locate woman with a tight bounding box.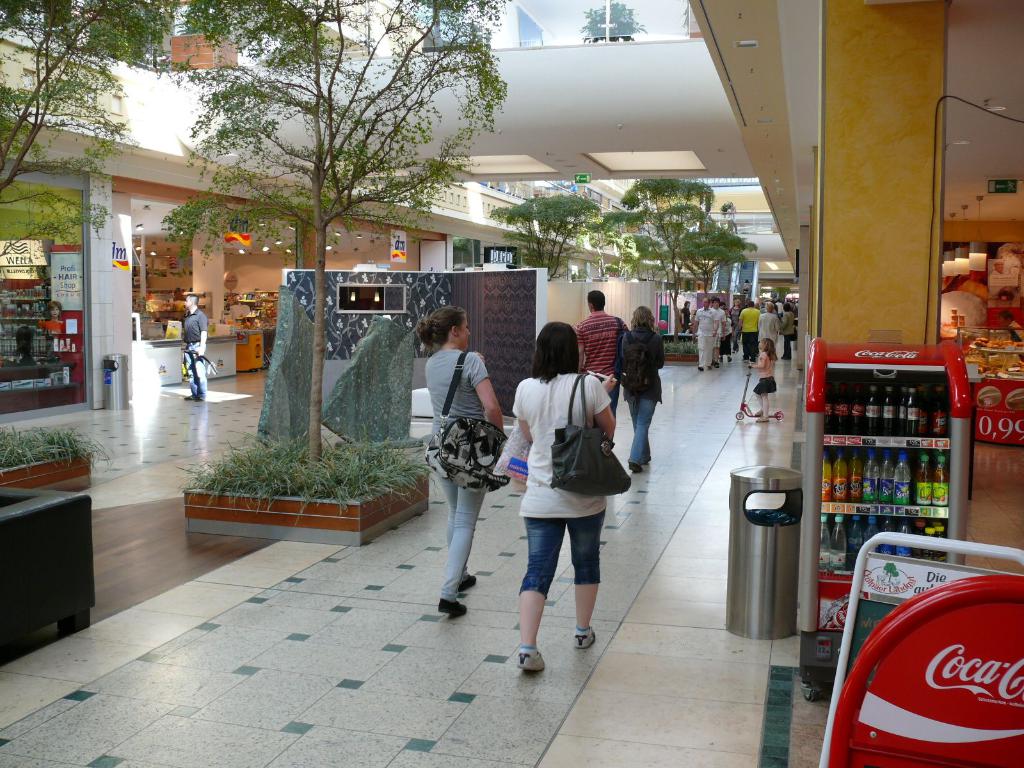
x1=614, y1=305, x2=665, y2=476.
